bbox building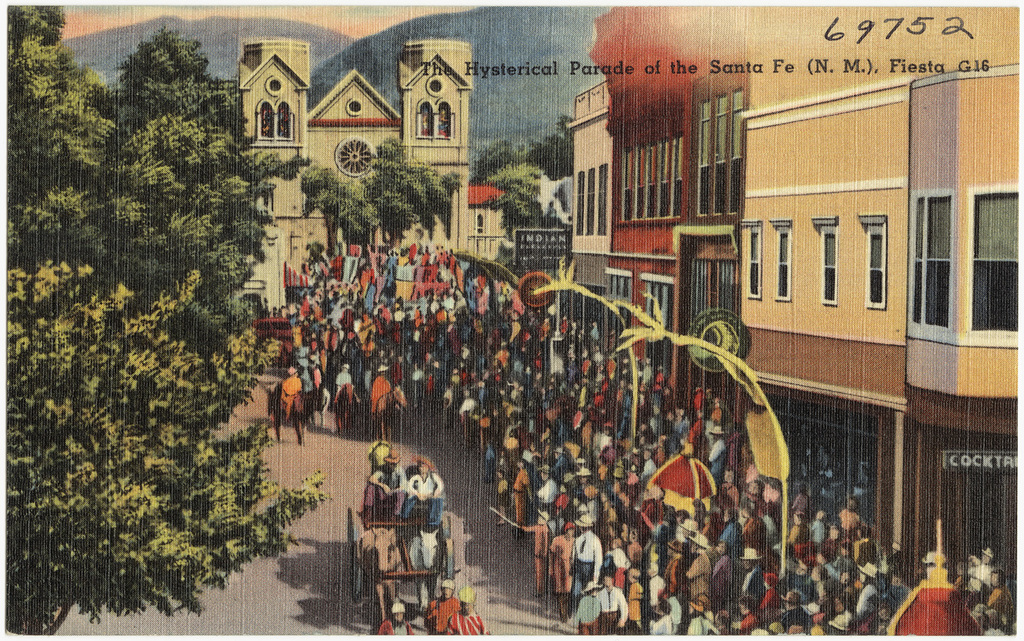
[567,76,608,352]
